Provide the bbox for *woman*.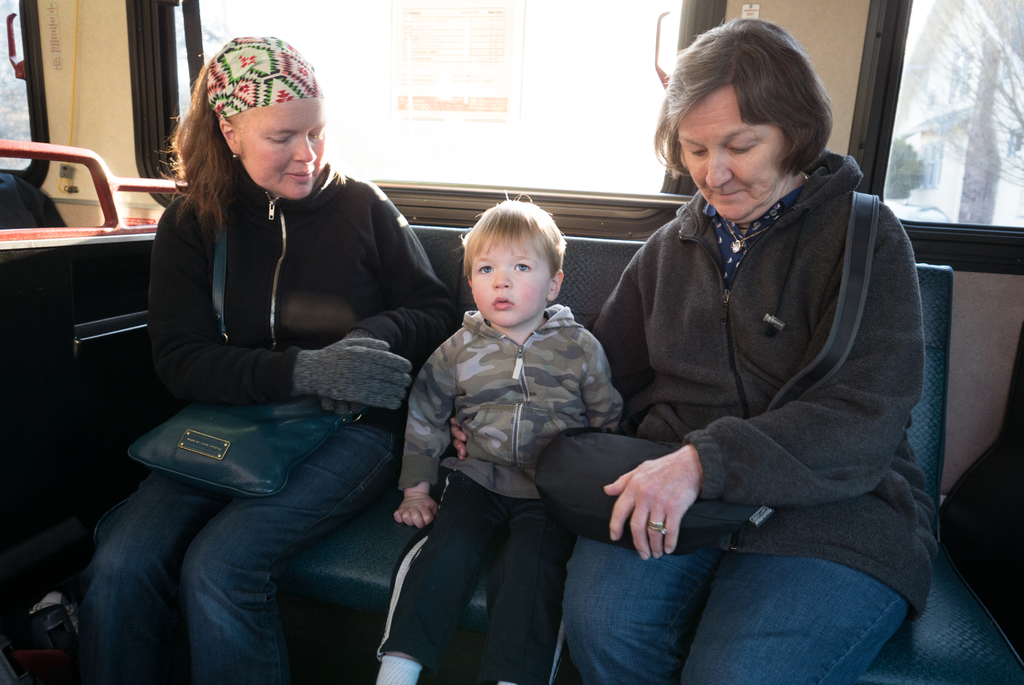
box=[121, 52, 476, 684].
